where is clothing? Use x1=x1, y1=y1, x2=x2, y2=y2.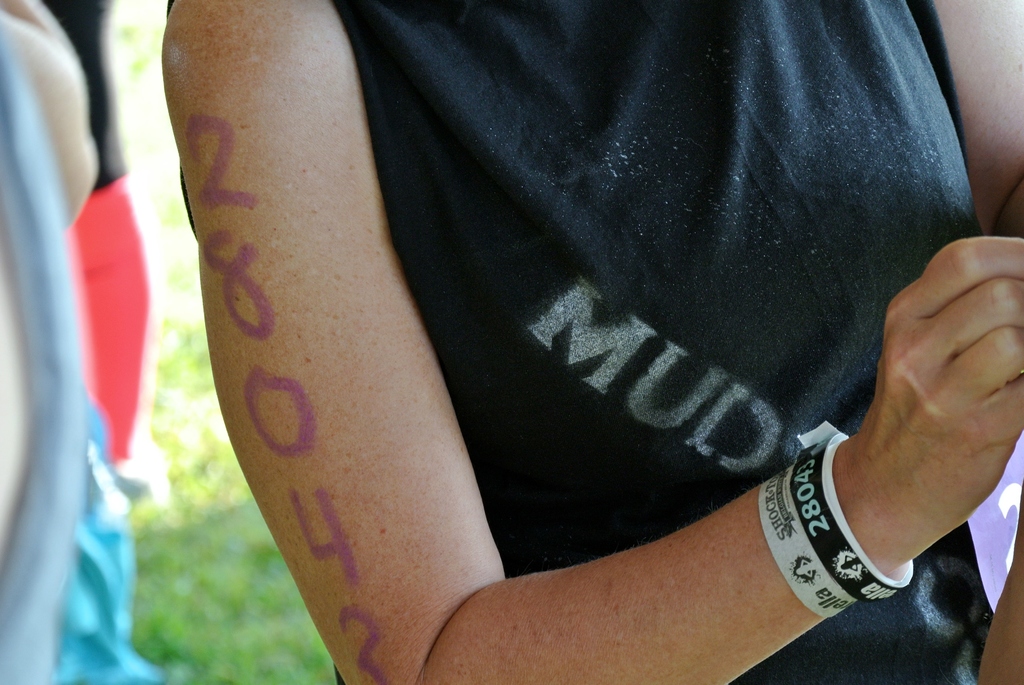
x1=178, y1=0, x2=1012, y2=668.
